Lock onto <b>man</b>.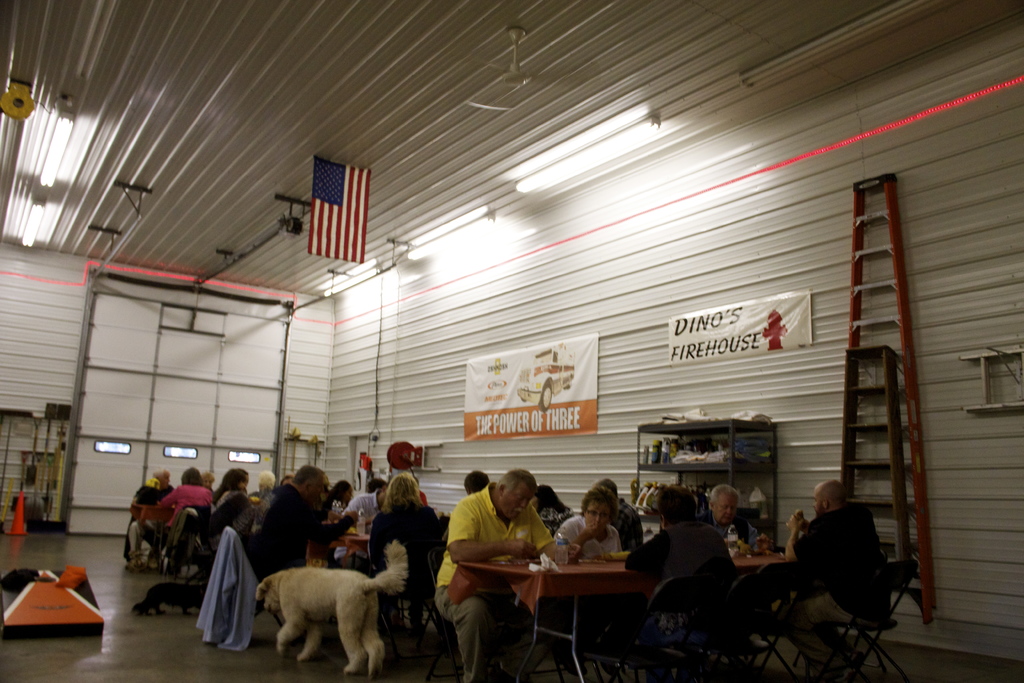
Locked: [left=129, top=465, right=181, bottom=575].
